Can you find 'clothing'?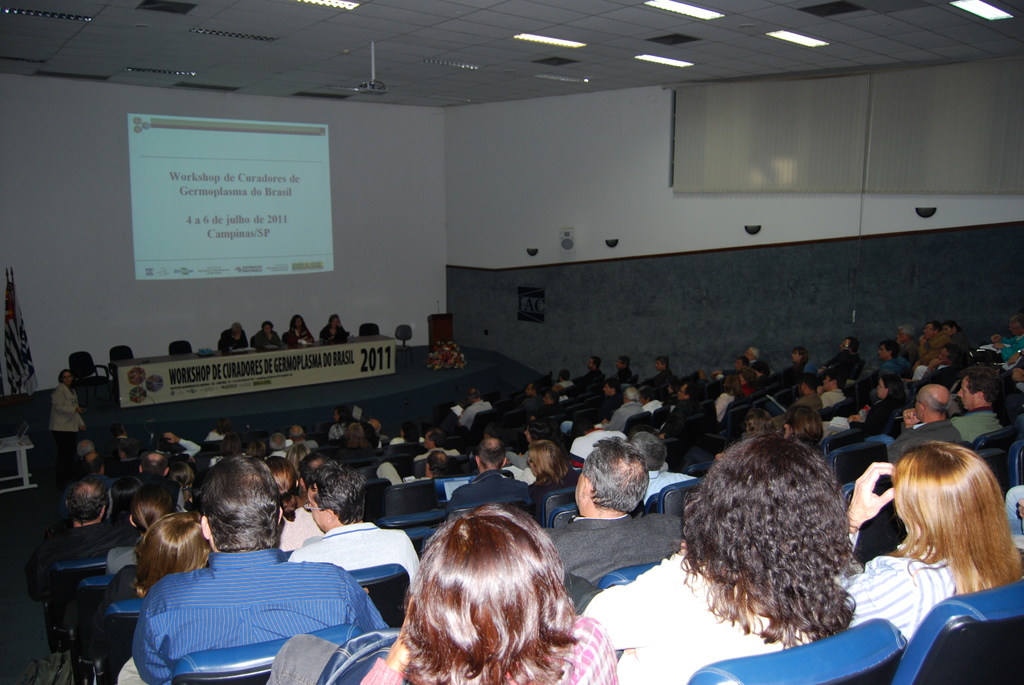
Yes, bounding box: l=746, t=358, r=769, b=380.
